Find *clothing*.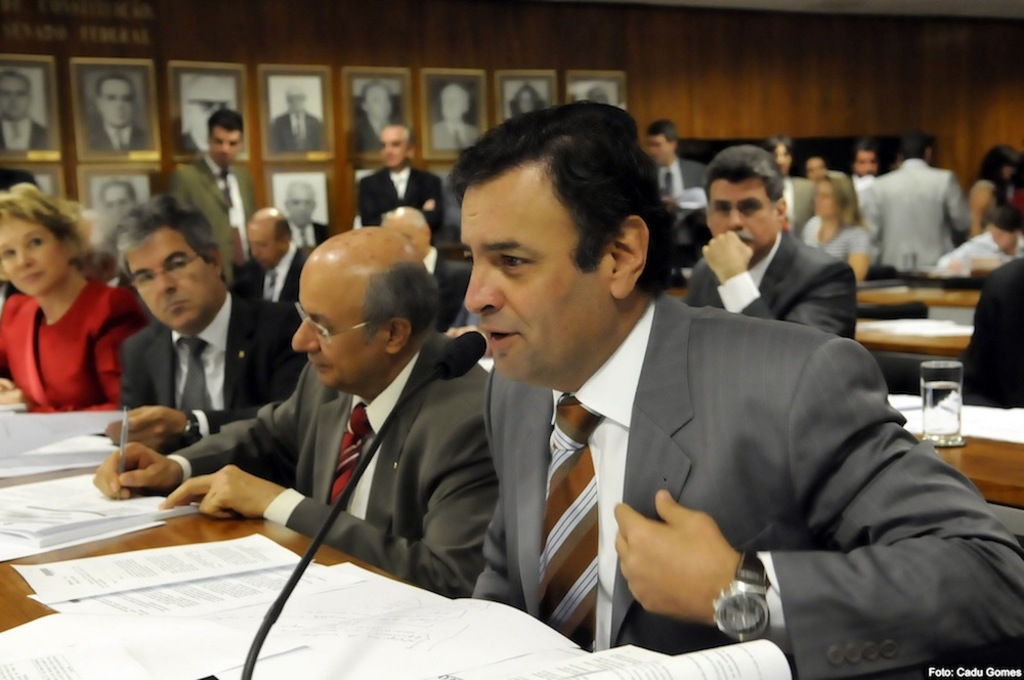
652/147/714/235.
